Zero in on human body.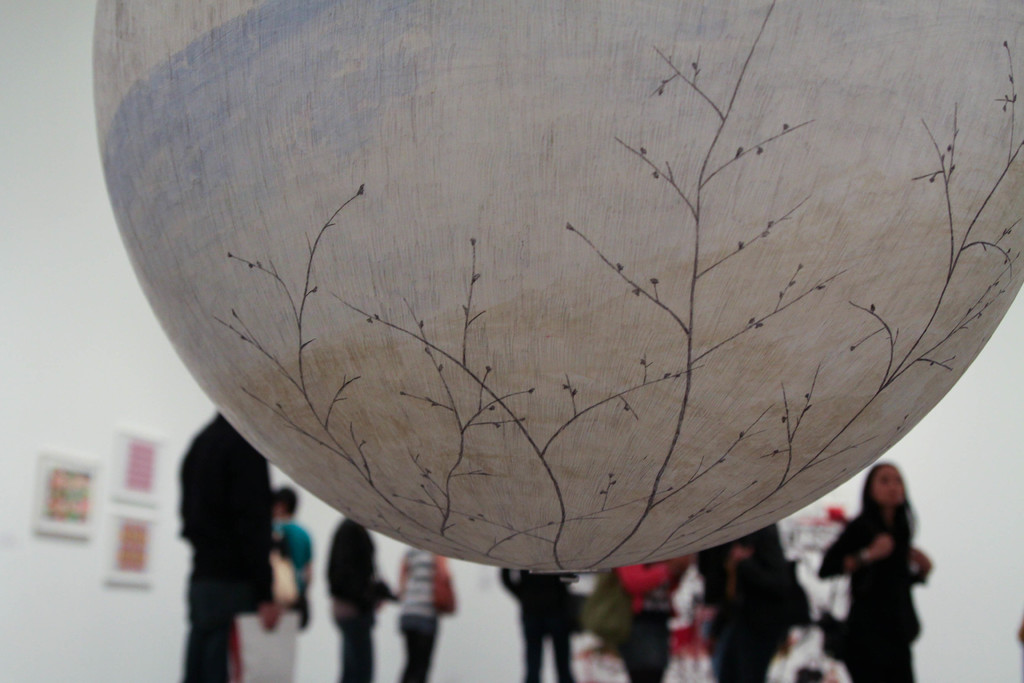
Zeroed in: x1=690, y1=526, x2=810, y2=682.
